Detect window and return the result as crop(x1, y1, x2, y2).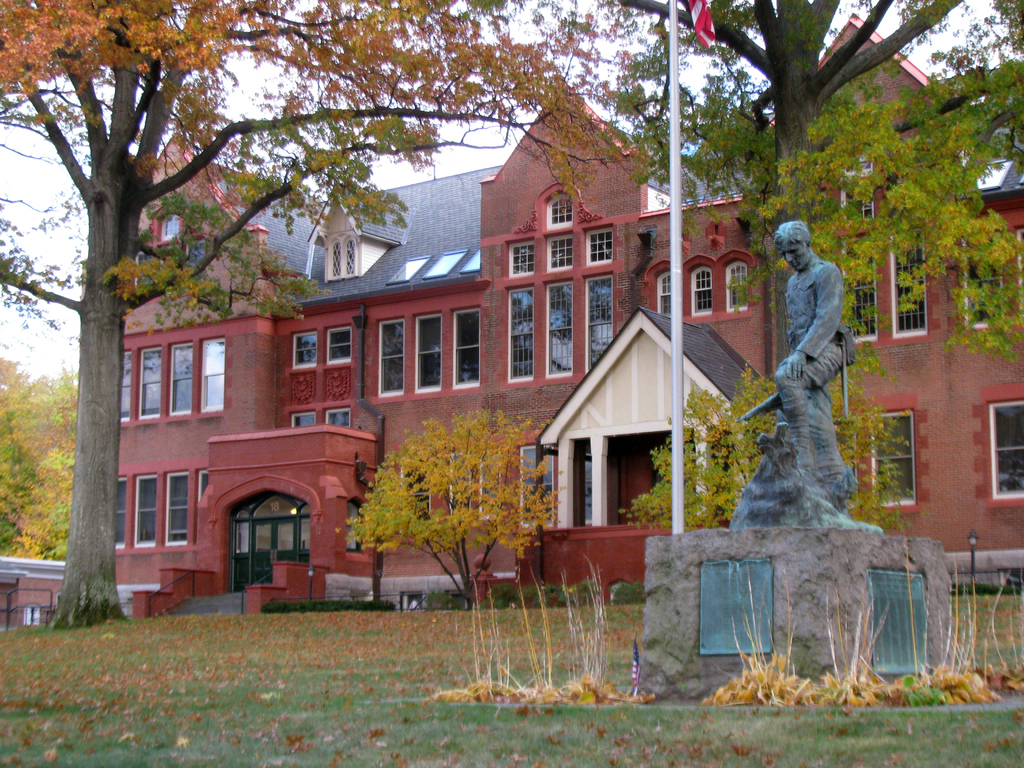
crop(328, 239, 357, 276).
